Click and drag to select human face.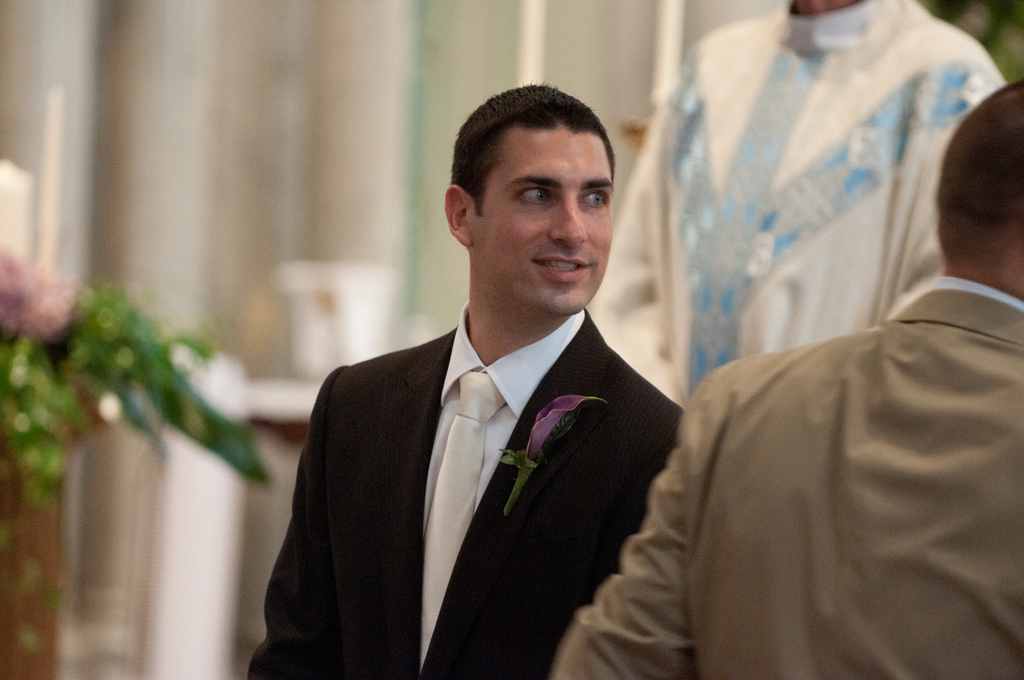
Selection: {"left": 477, "top": 127, "right": 612, "bottom": 314}.
